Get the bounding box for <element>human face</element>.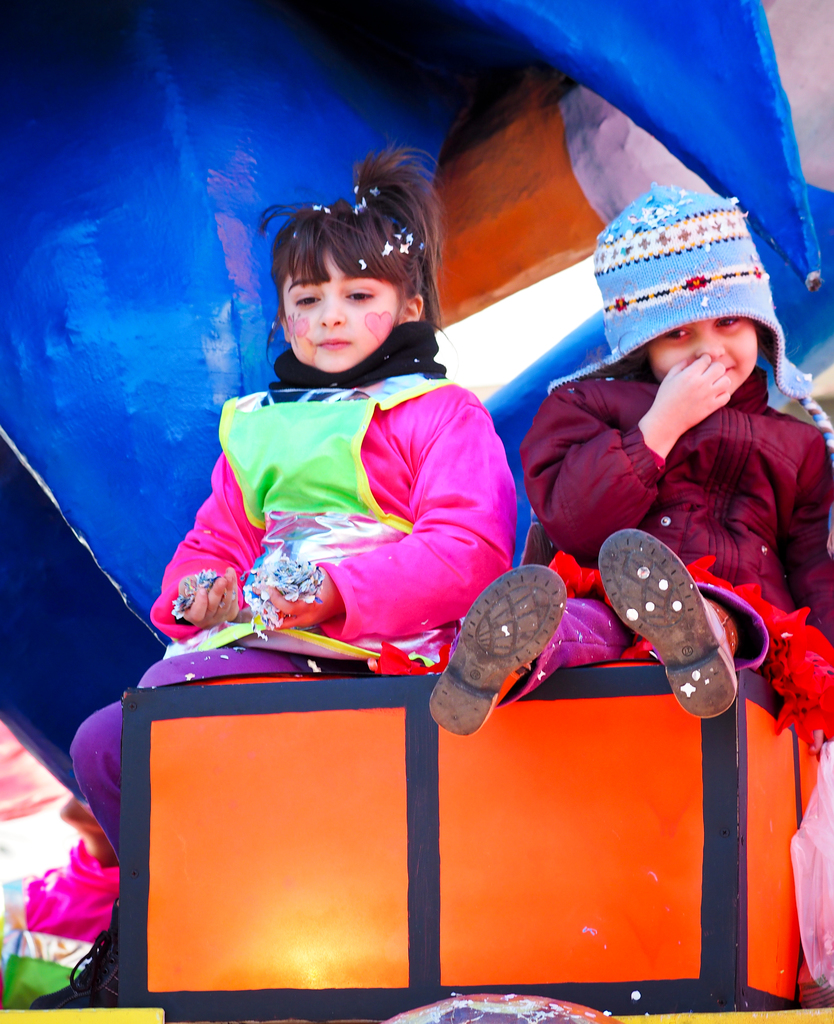
651 307 766 412.
